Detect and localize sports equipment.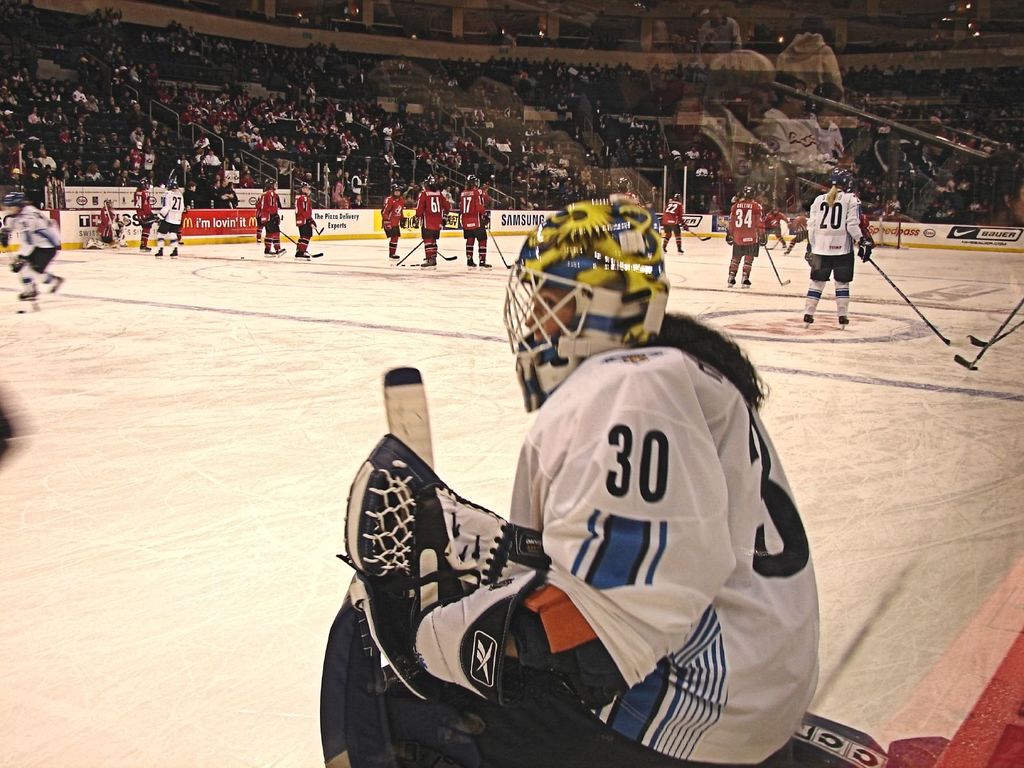
Localized at select_region(742, 185, 759, 204).
